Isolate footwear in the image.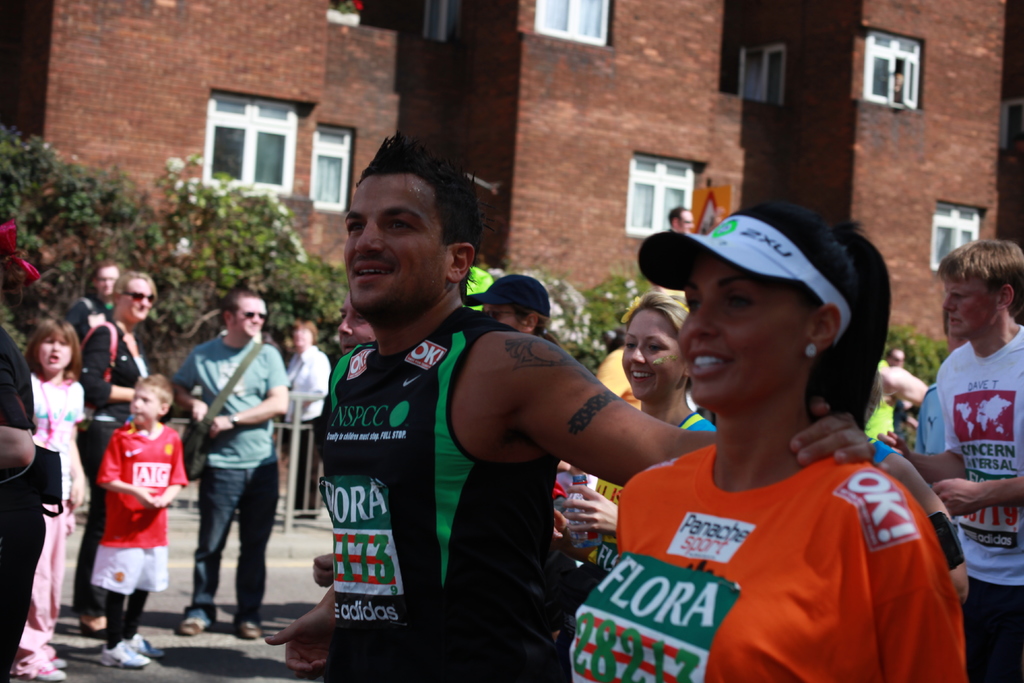
Isolated region: box(78, 620, 109, 637).
